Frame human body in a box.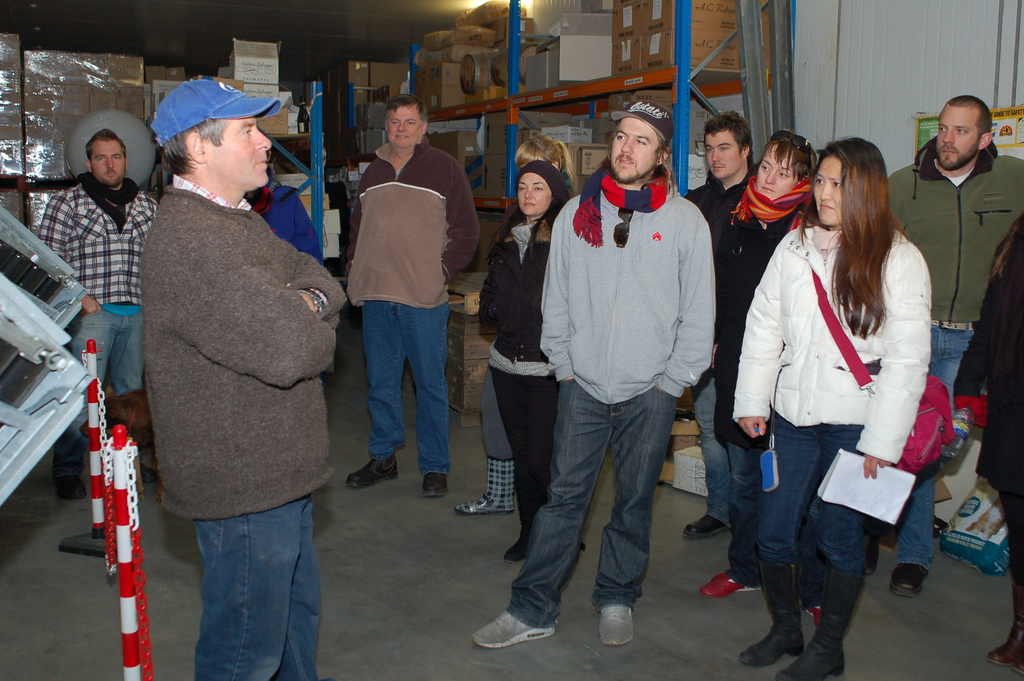
locate(459, 125, 581, 515).
